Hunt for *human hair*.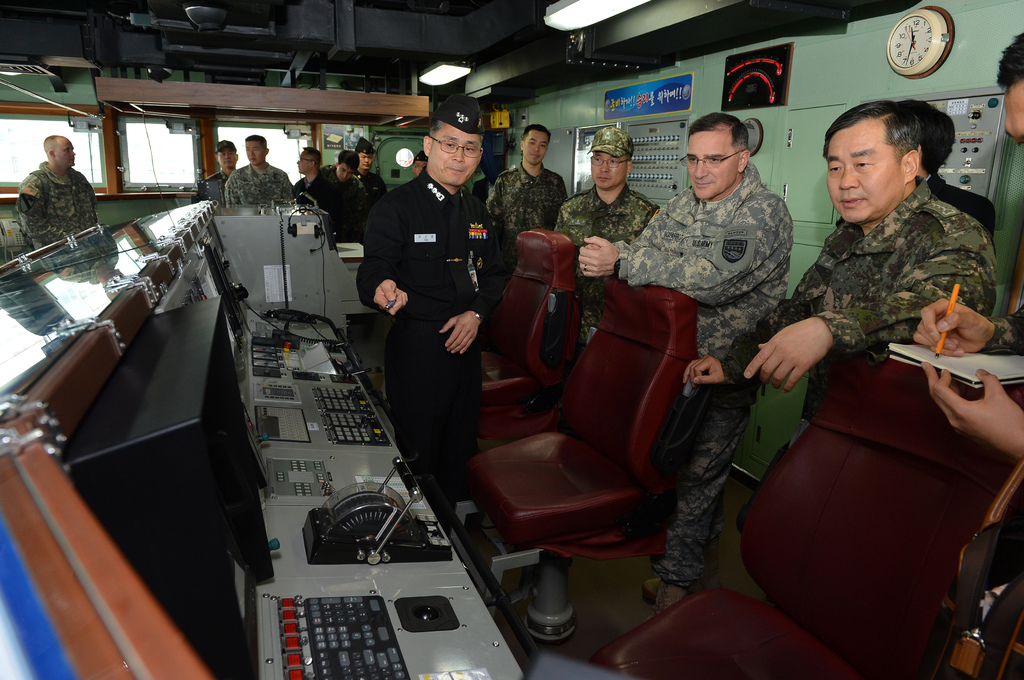
Hunted down at detection(353, 148, 360, 154).
